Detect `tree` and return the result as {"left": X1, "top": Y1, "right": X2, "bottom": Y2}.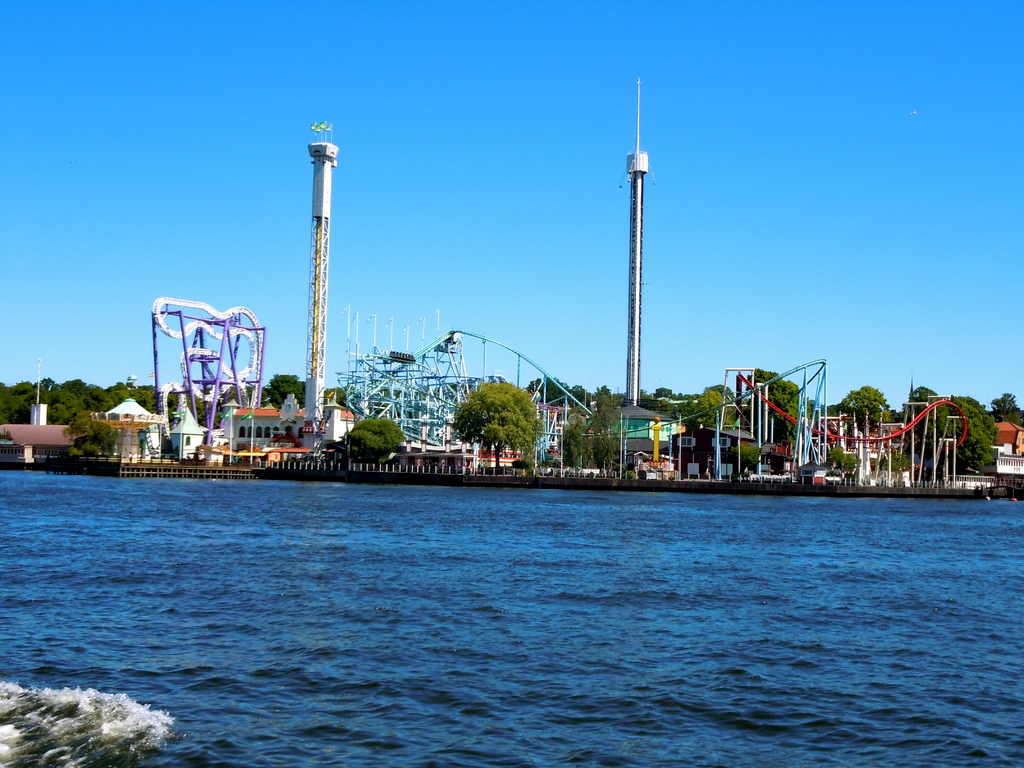
{"left": 273, "top": 373, "right": 305, "bottom": 409}.
